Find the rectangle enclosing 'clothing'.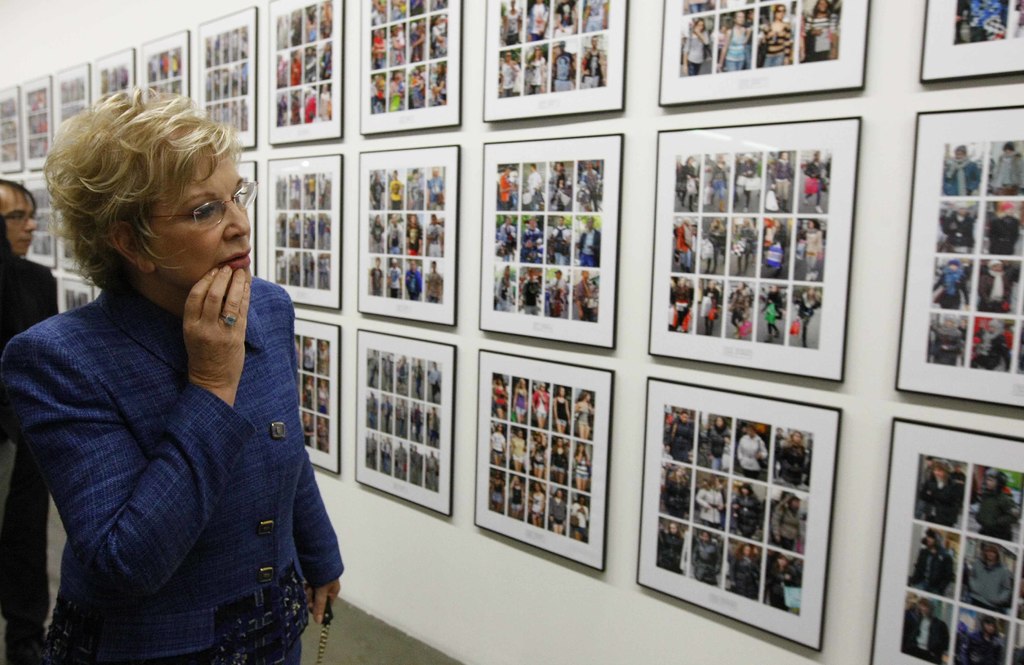
532,390,550,416.
